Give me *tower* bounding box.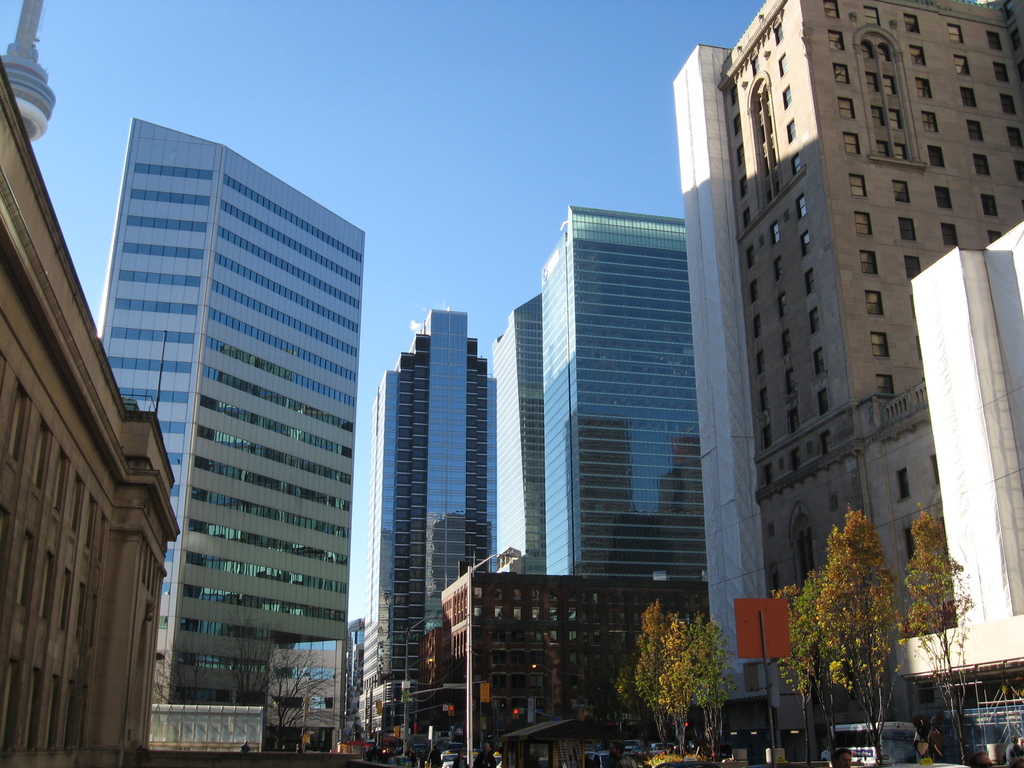
Rect(367, 308, 504, 767).
